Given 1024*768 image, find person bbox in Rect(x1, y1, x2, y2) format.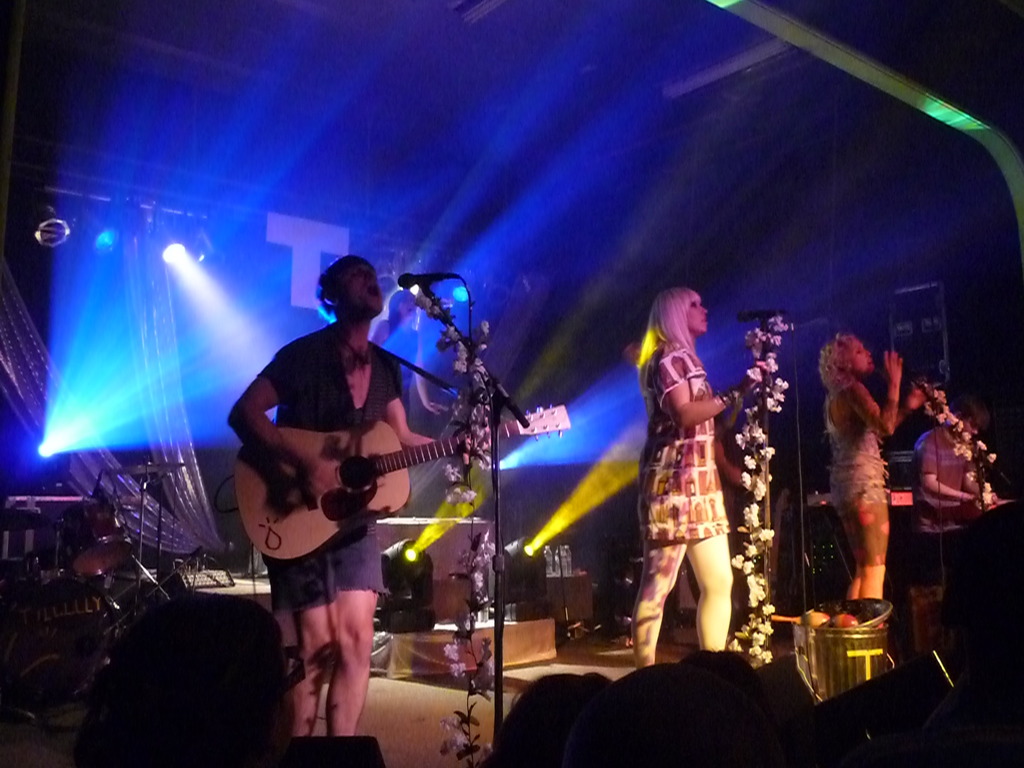
Rect(628, 286, 767, 666).
